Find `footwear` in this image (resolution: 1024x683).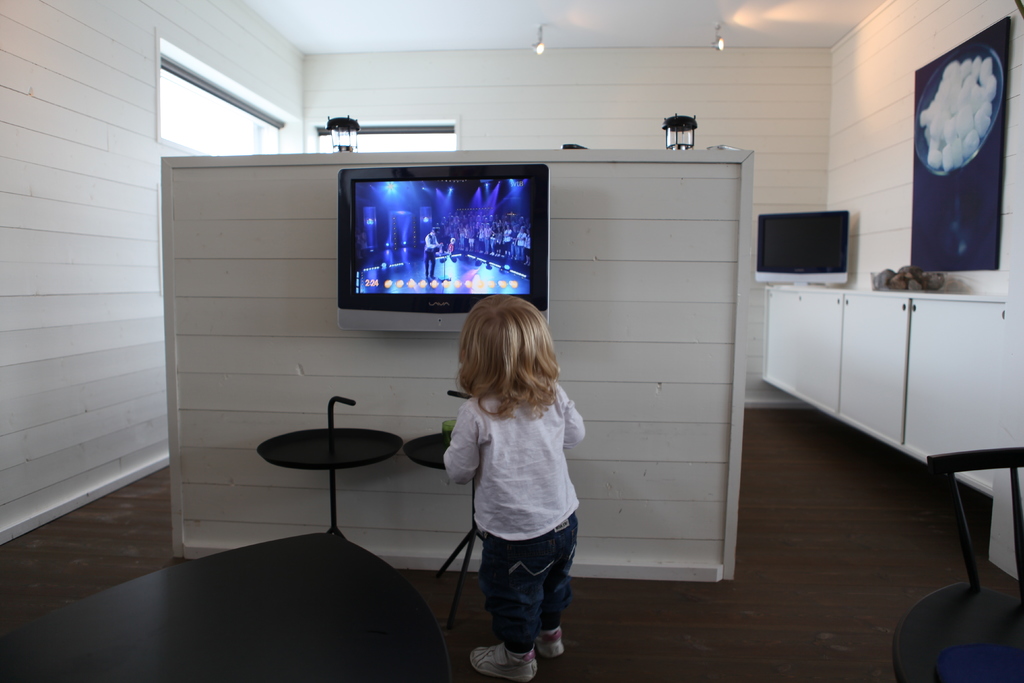
532 630 561 657.
